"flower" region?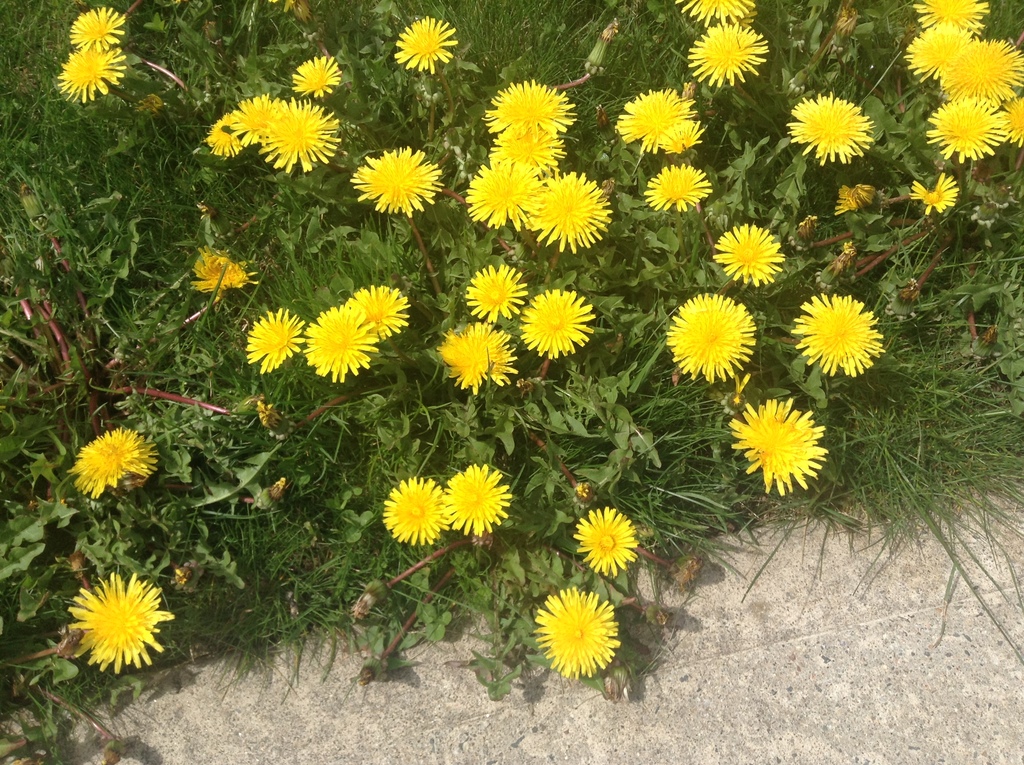
<box>668,287,755,383</box>
